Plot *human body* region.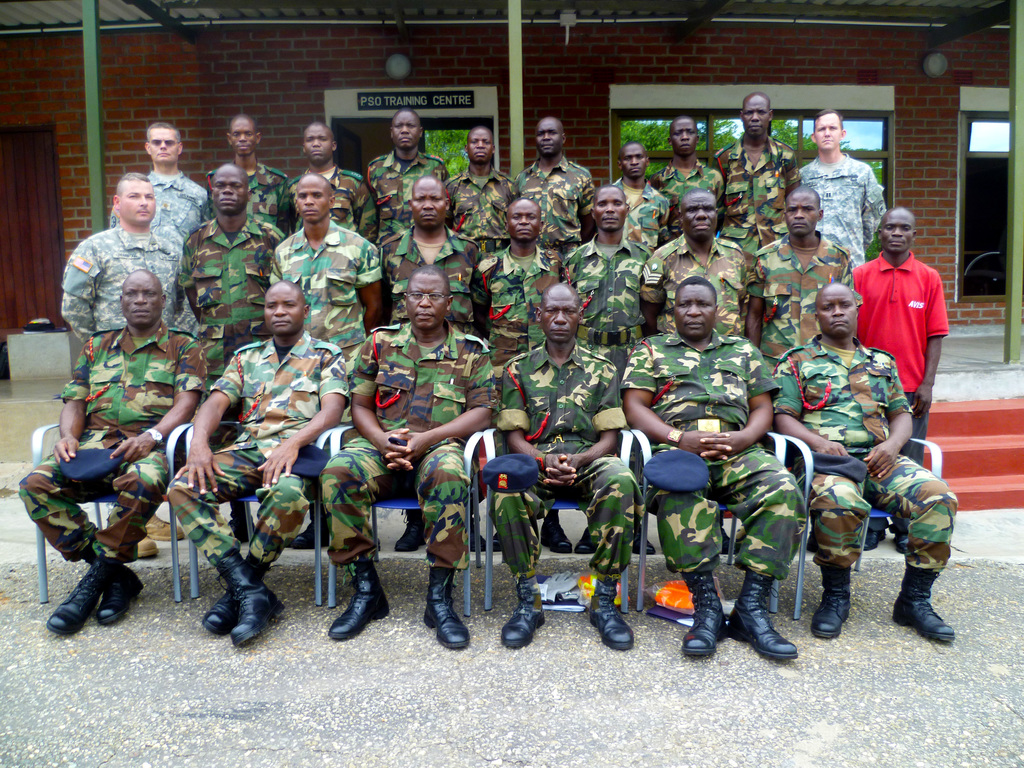
Plotted at l=510, t=111, r=596, b=260.
